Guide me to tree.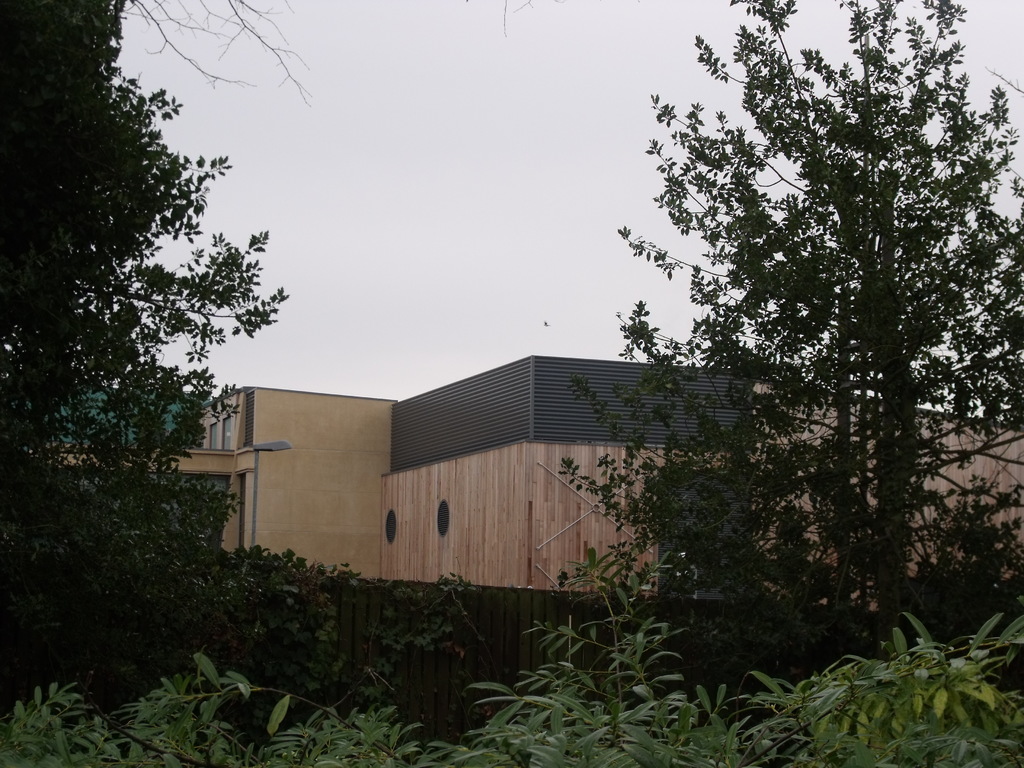
Guidance: [0,0,280,657].
